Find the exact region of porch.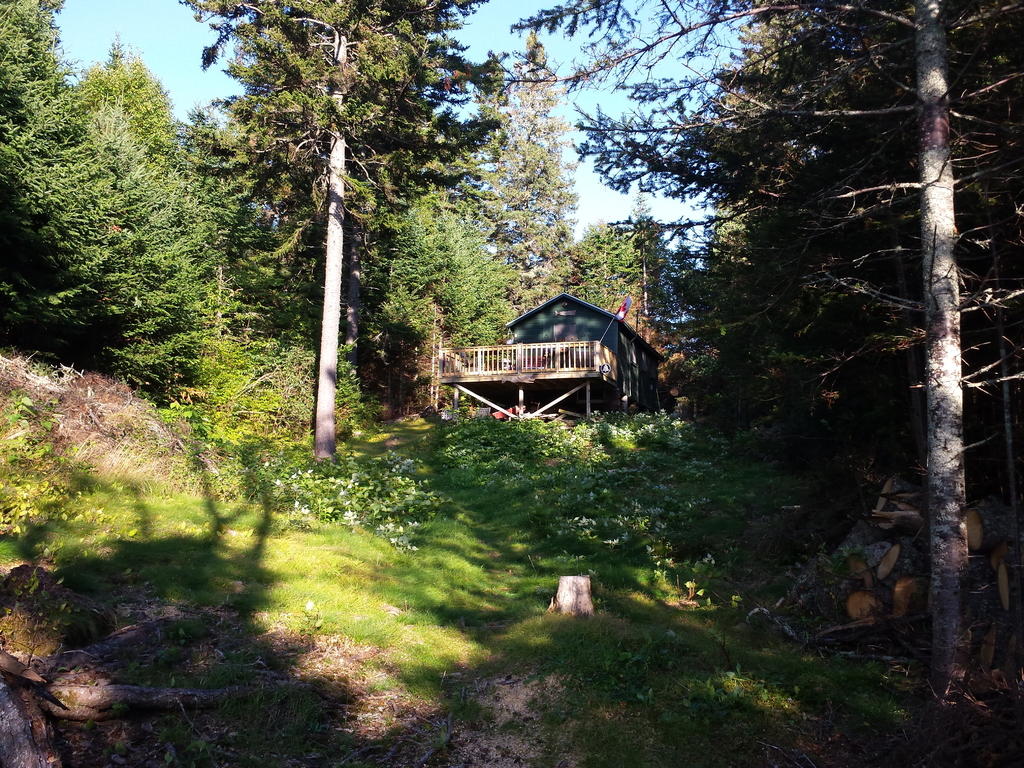
Exact region: locate(435, 268, 680, 426).
